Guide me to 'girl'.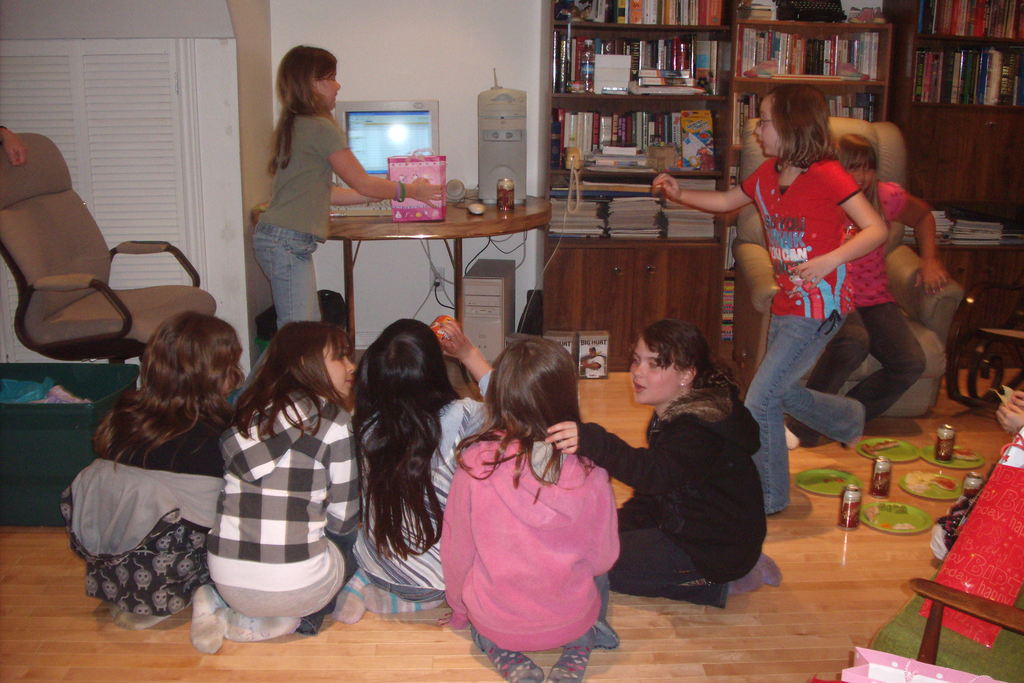
Guidance: bbox=[784, 128, 959, 443].
